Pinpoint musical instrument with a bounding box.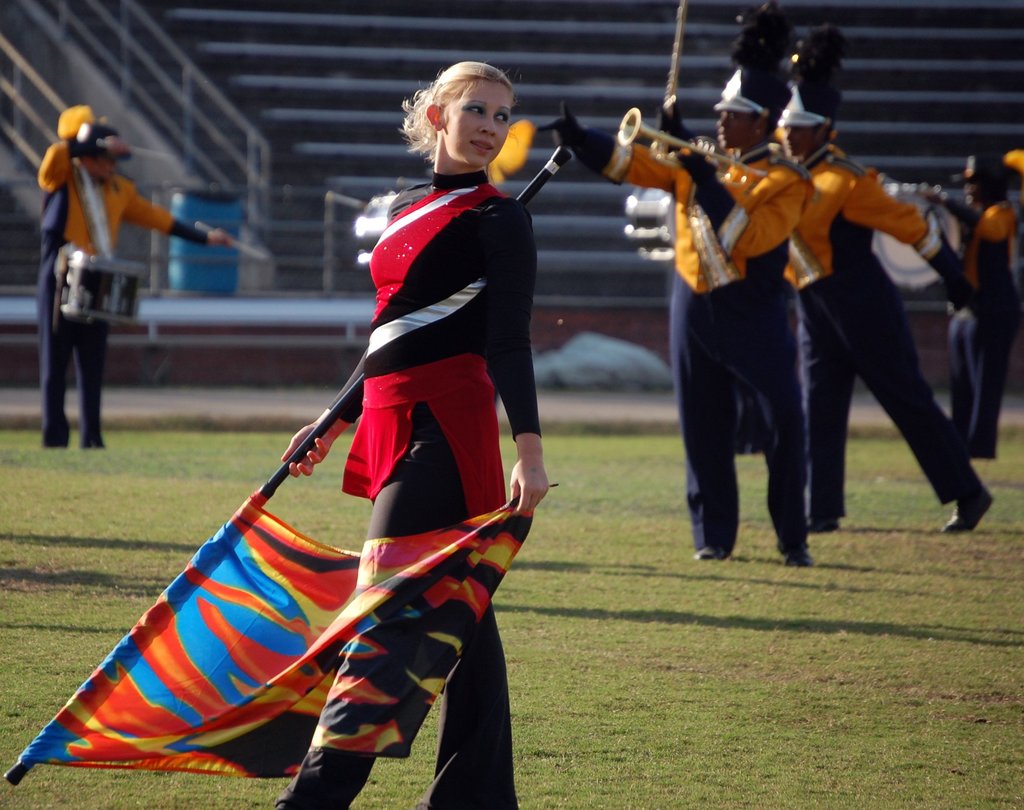
box=[868, 181, 969, 309].
